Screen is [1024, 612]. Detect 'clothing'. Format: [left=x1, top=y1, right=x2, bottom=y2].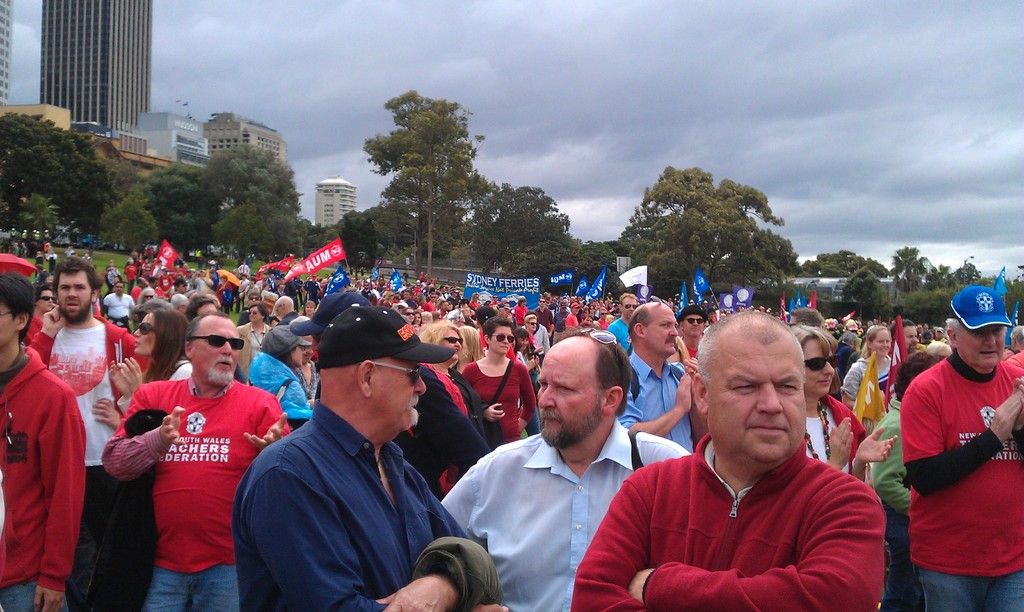
[left=118, top=364, right=259, bottom=586].
